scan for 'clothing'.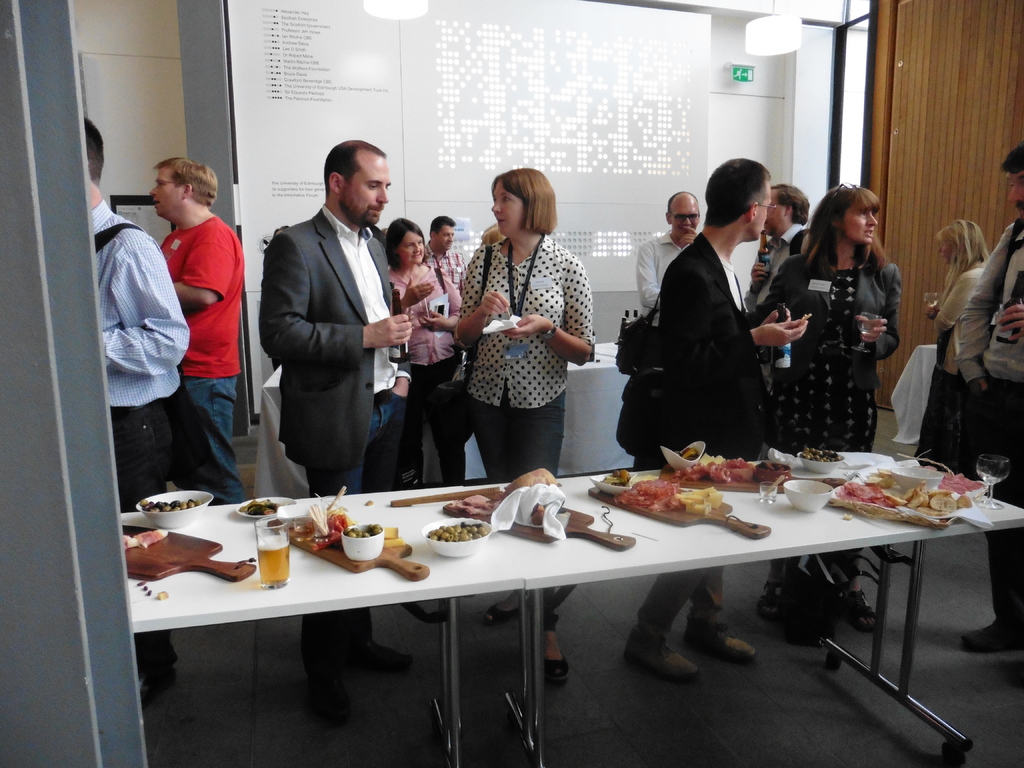
Scan result: (916, 266, 993, 460).
